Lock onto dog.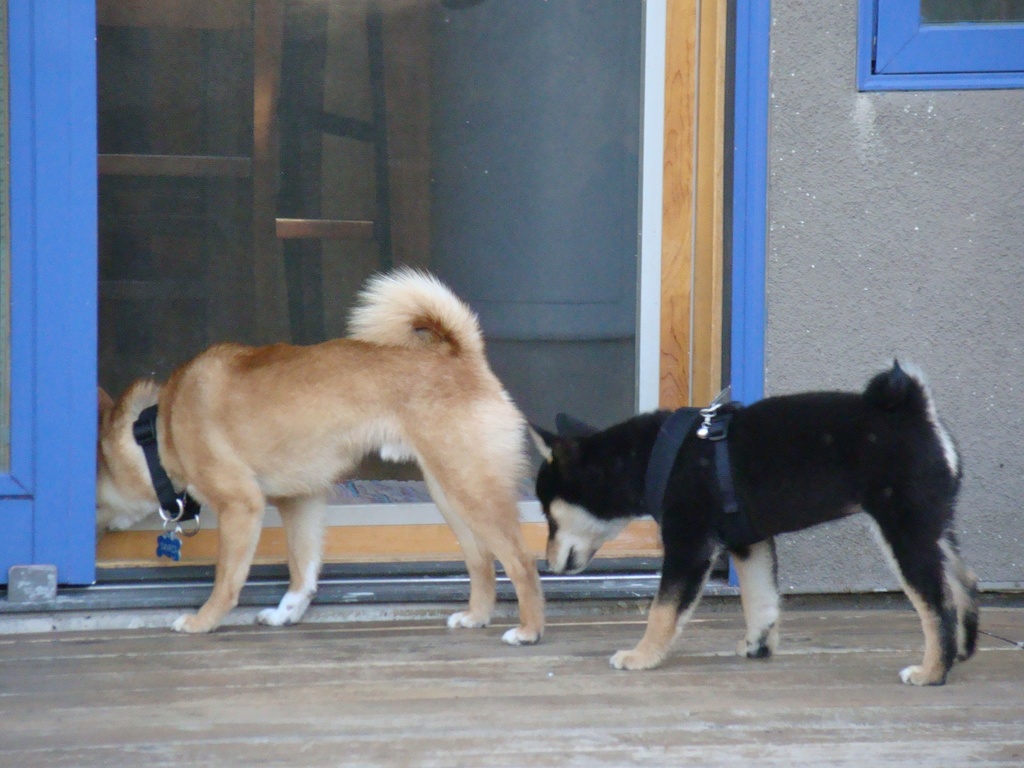
Locked: region(522, 353, 982, 686).
